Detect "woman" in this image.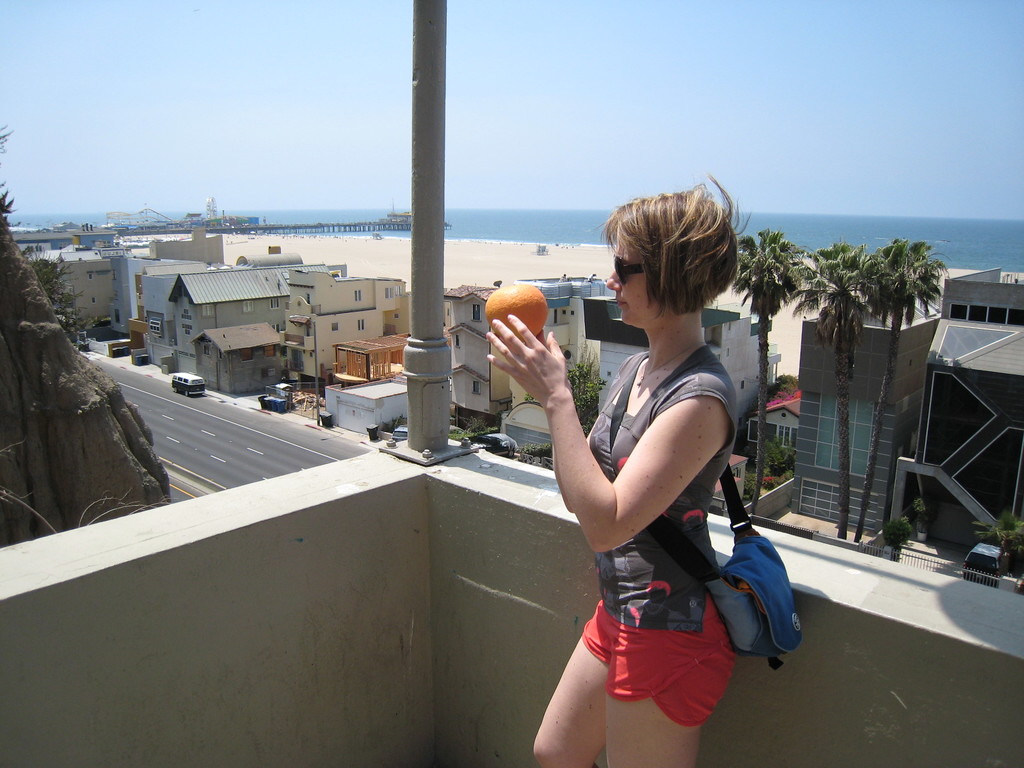
Detection: box=[515, 205, 755, 767].
